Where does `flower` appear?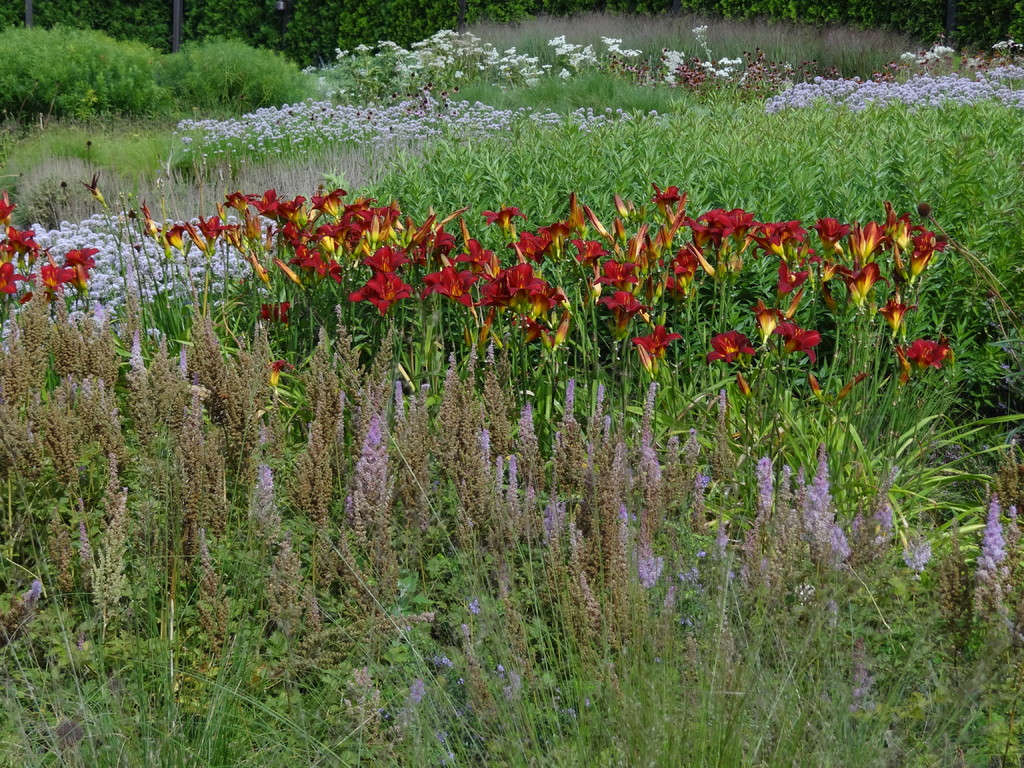
Appears at crop(593, 383, 603, 412).
